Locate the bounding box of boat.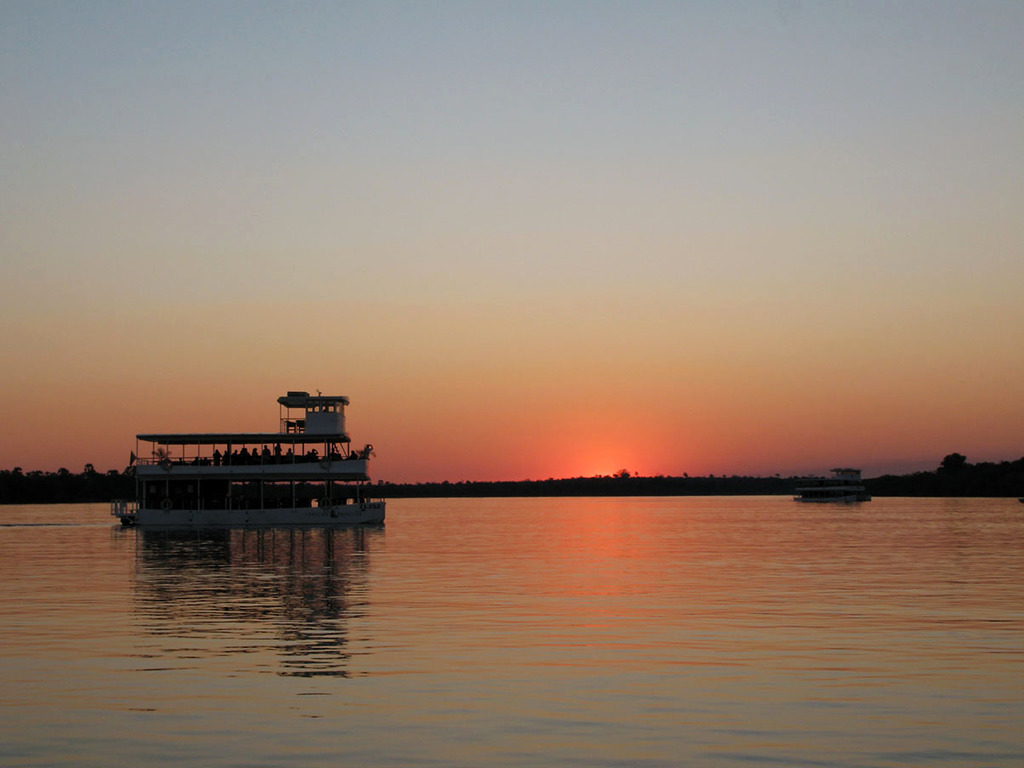
Bounding box: box=[118, 371, 403, 538].
